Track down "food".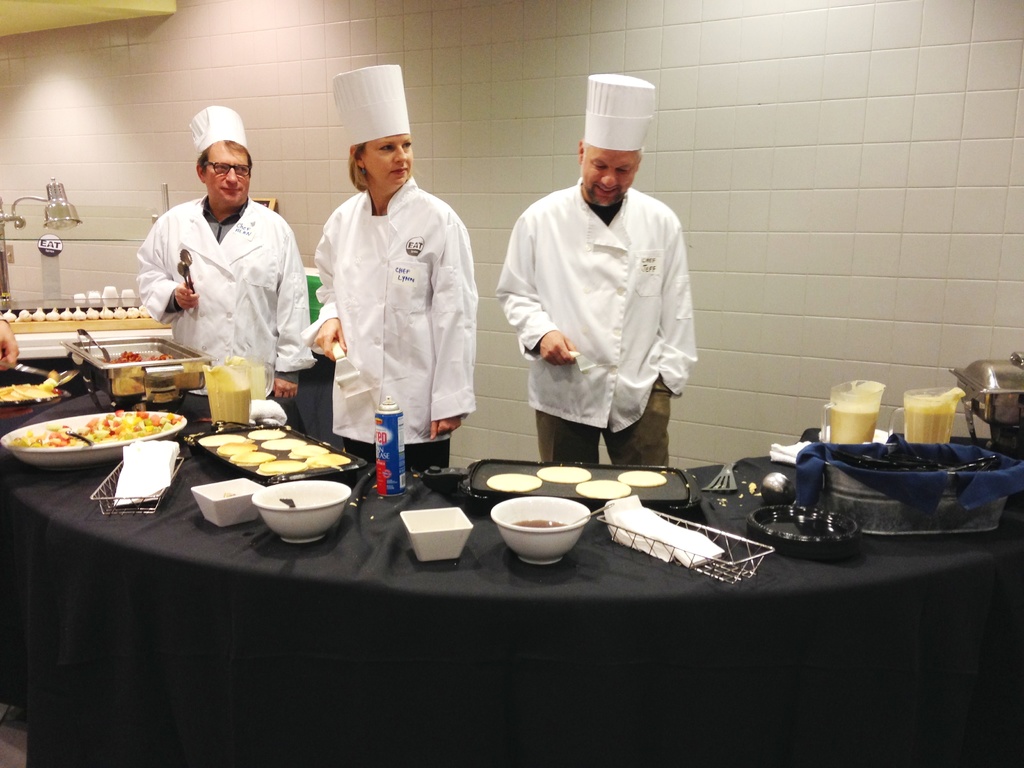
Tracked to select_region(579, 479, 635, 500).
